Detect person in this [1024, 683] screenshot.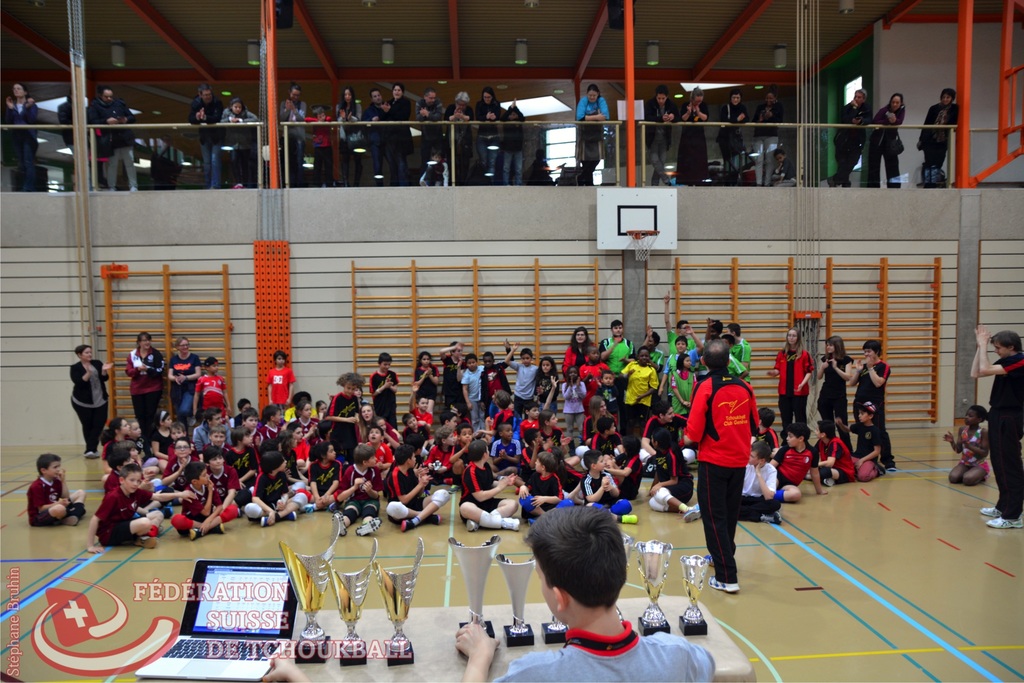
Detection: box=[752, 407, 778, 452].
